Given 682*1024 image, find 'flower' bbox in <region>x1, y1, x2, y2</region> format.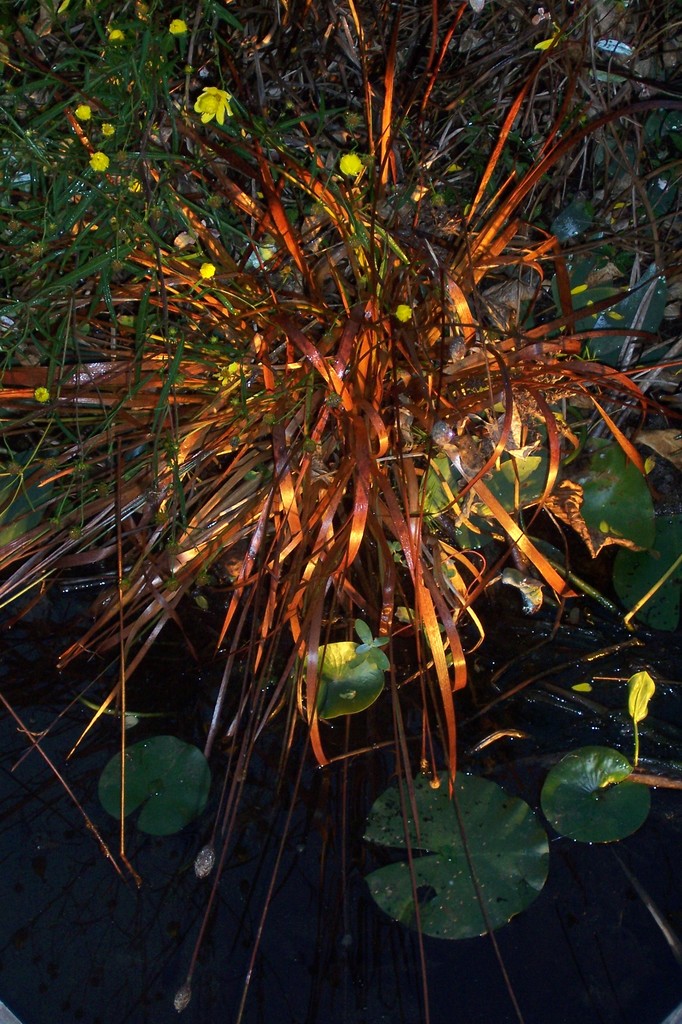
<region>390, 305, 412, 323</region>.
